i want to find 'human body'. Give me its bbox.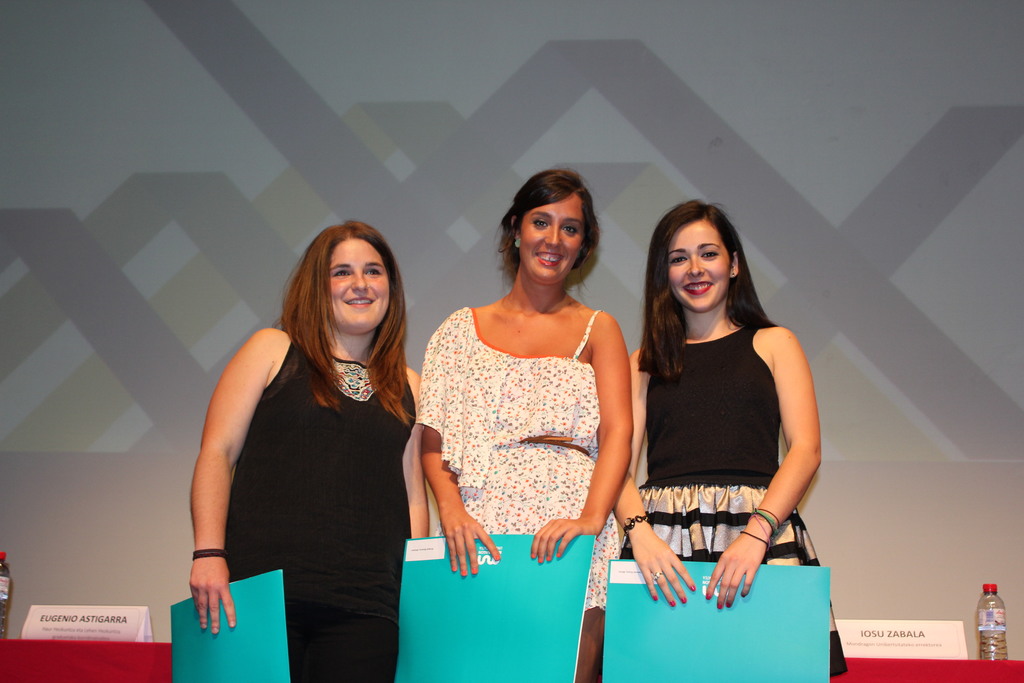
bbox=[417, 177, 637, 682].
